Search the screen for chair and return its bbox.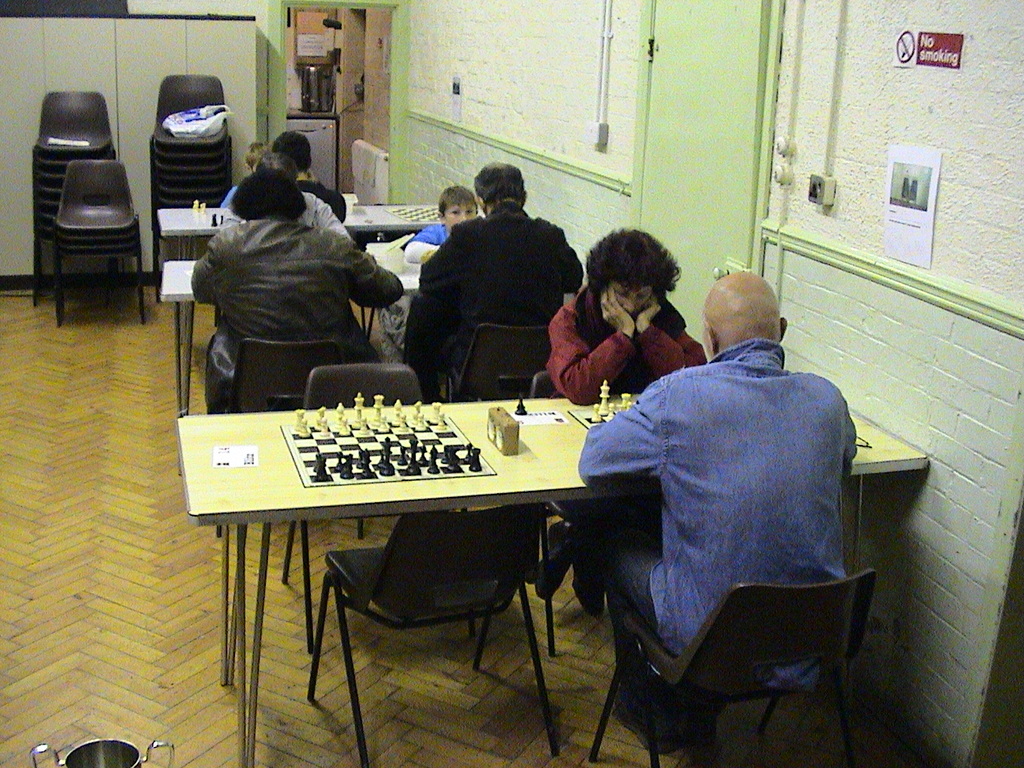
Found: (536,370,576,651).
